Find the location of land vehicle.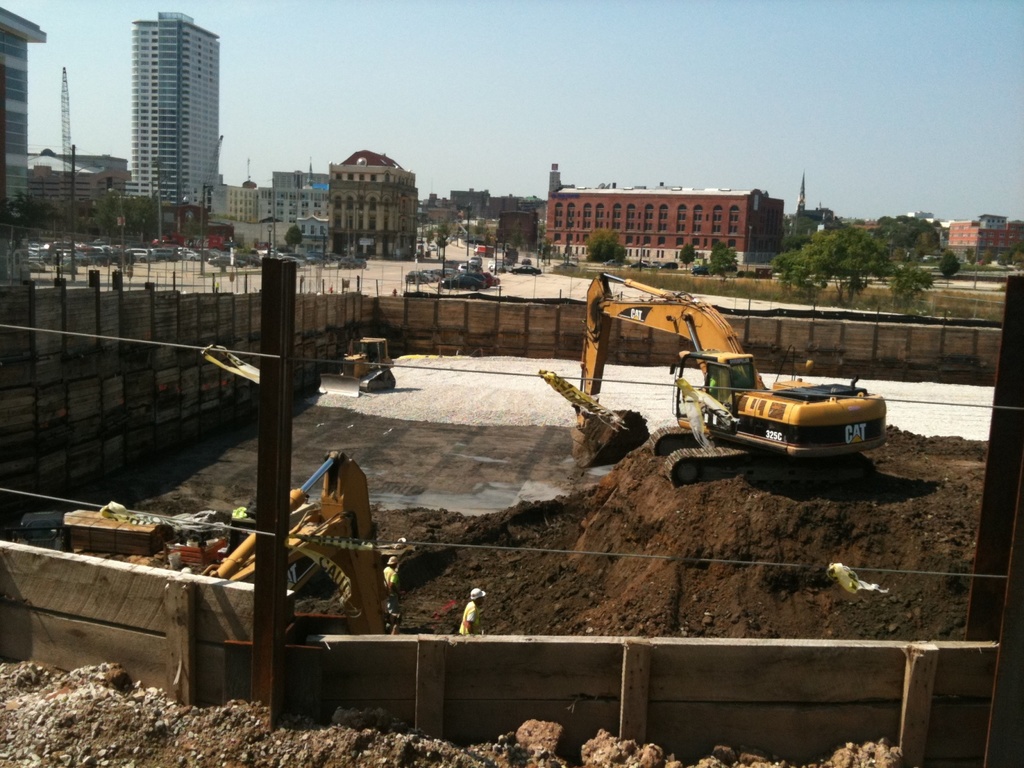
Location: <bbox>582, 280, 881, 464</bbox>.
